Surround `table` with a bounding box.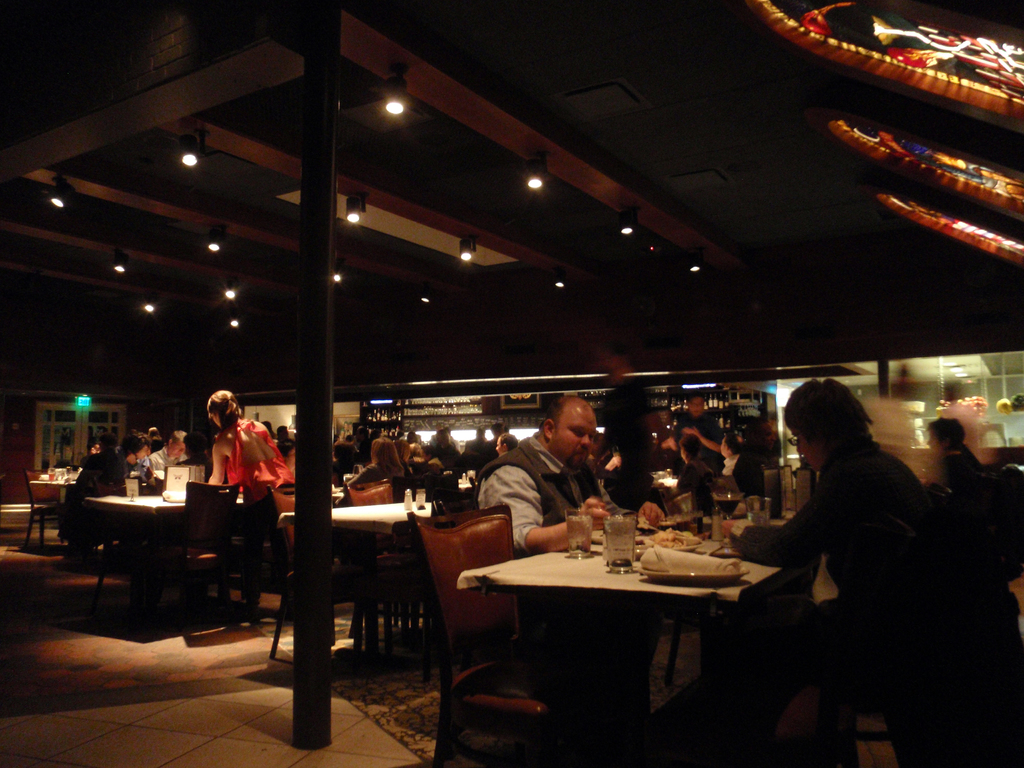
locate(272, 491, 465, 673).
